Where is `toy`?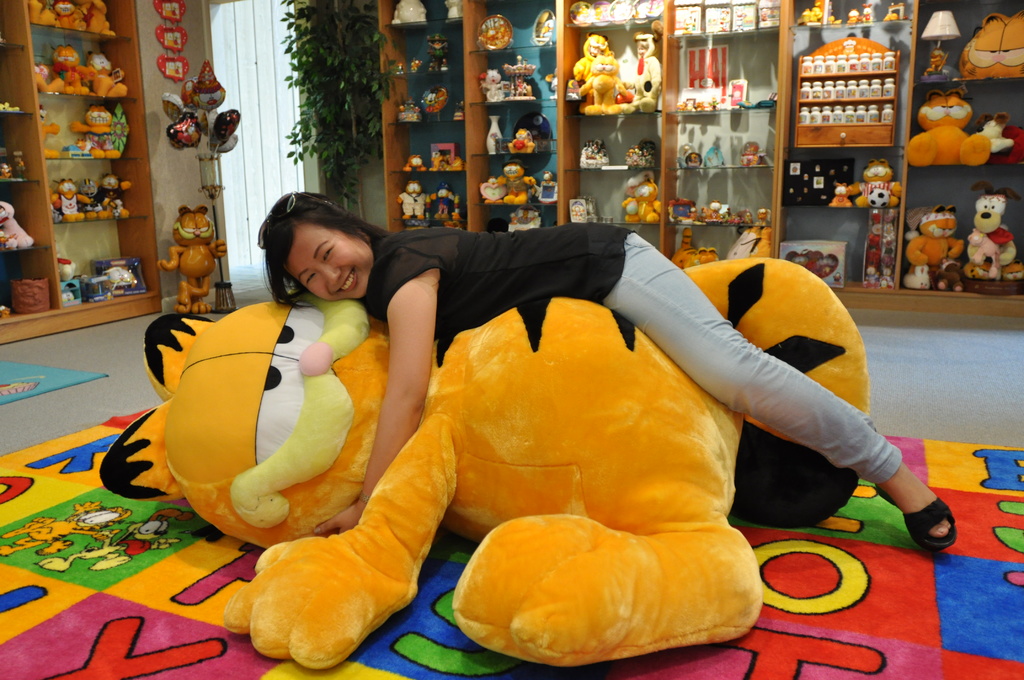
[922,49,952,77].
